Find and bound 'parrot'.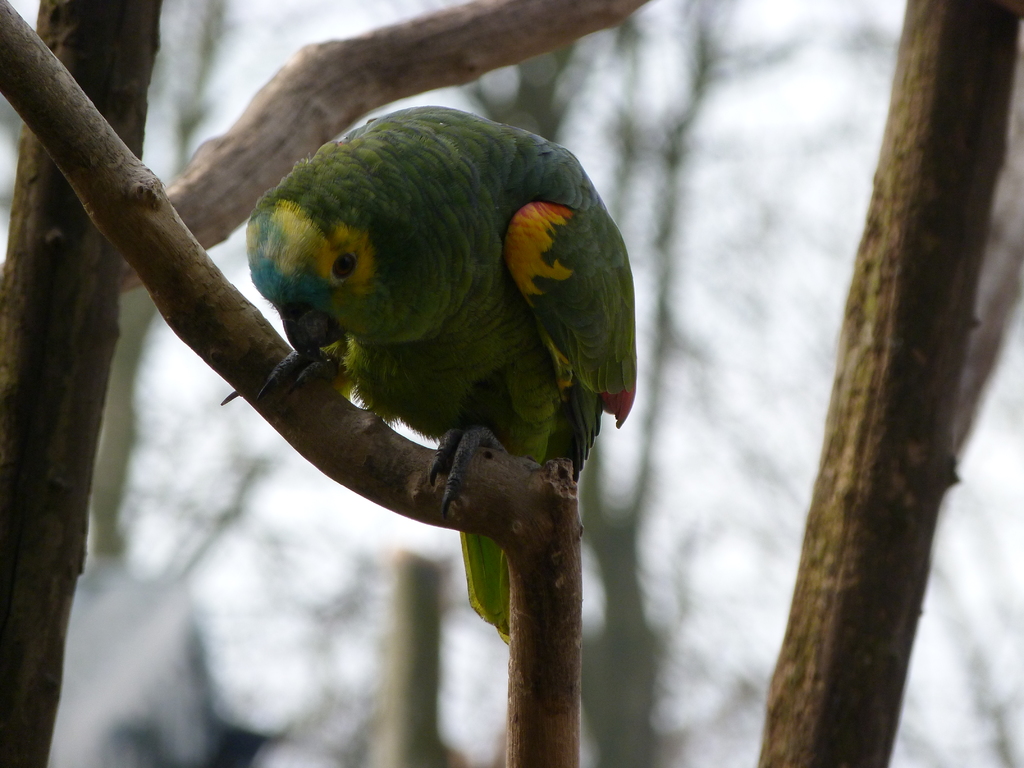
Bound: rect(218, 100, 636, 643).
